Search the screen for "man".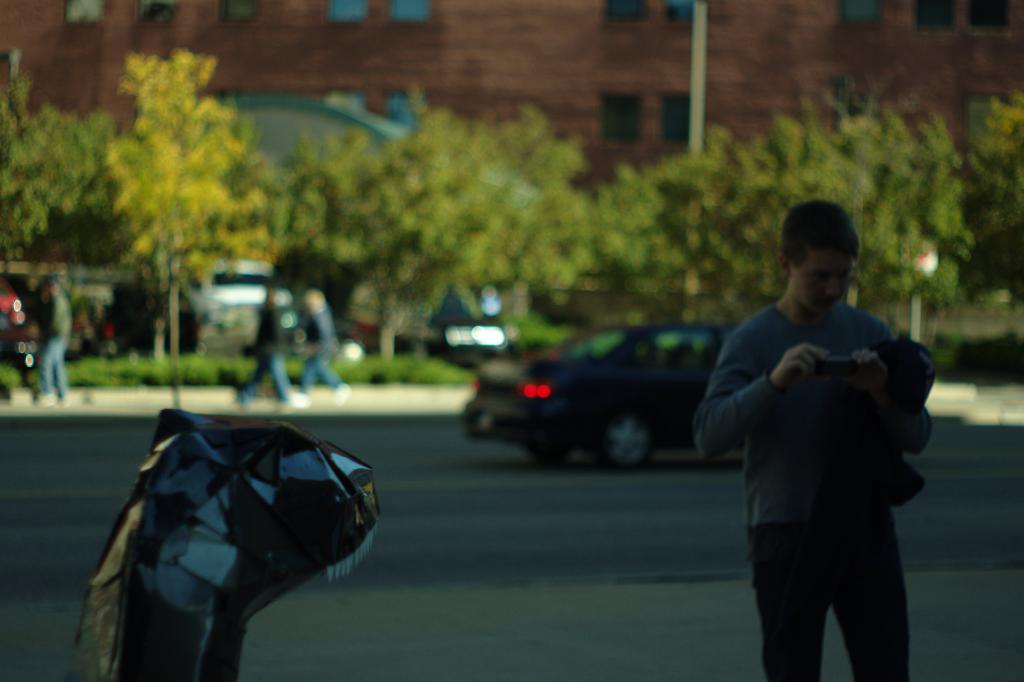
Found at bbox=[238, 288, 309, 406].
